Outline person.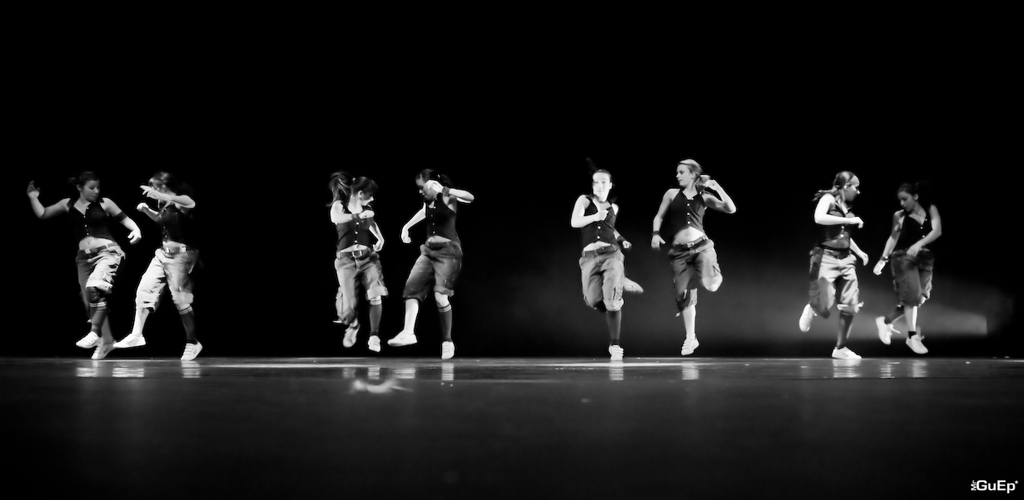
Outline: pyautogui.locateOnScreen(108, 164, 217, 358).
